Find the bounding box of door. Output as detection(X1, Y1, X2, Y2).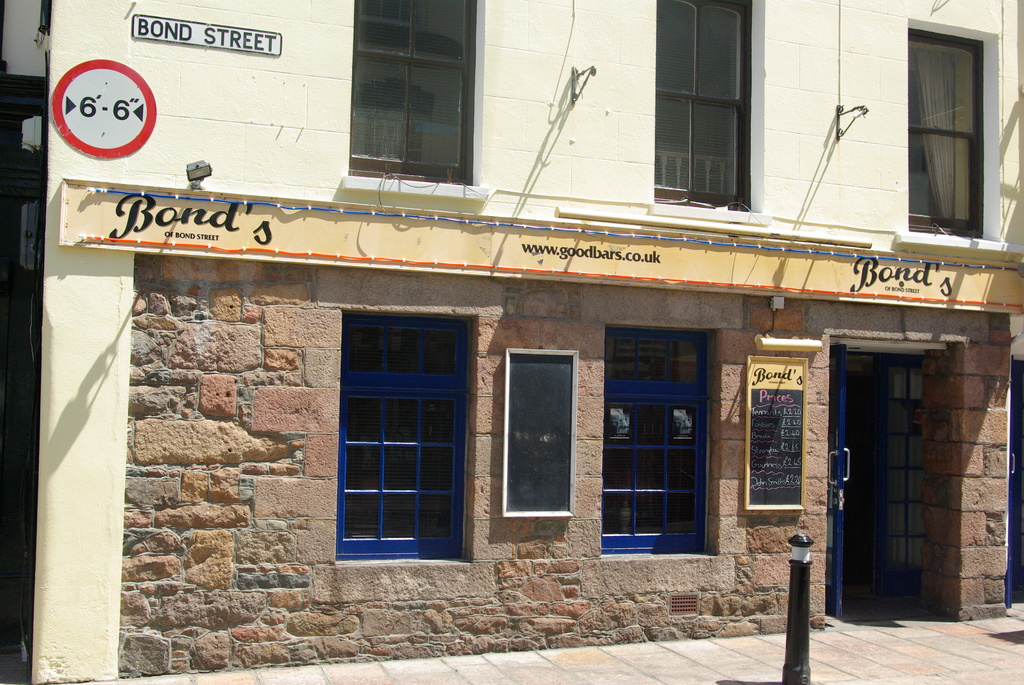
detection(847, 323, 962, 631).
